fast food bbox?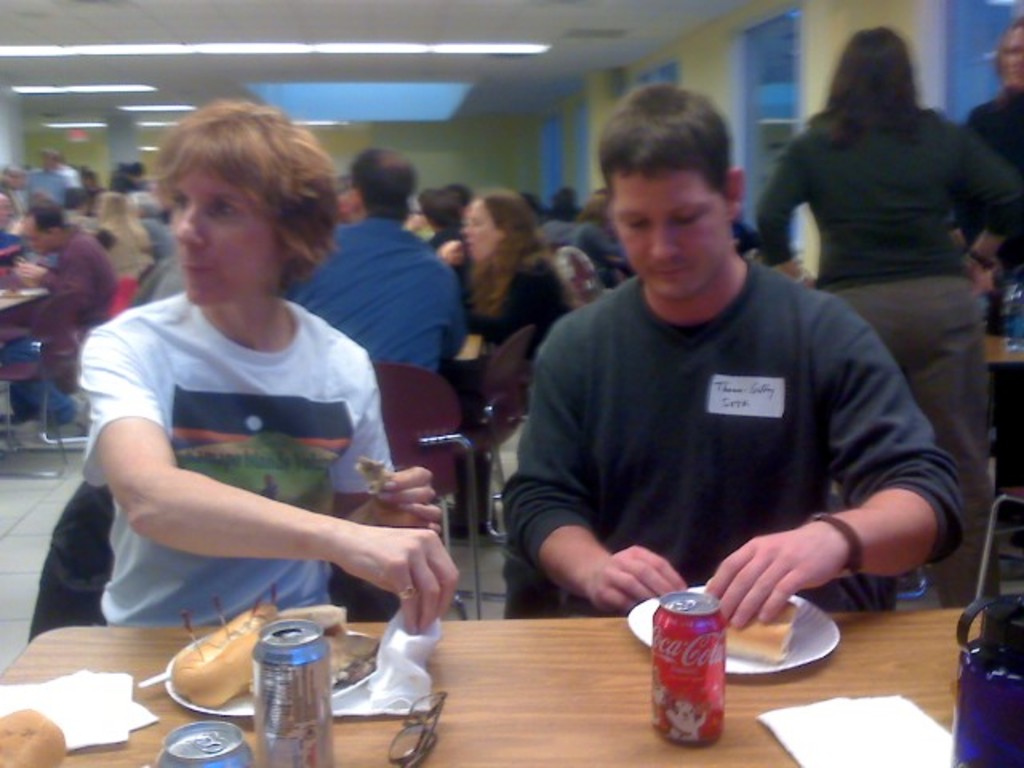
bbox=(730, 597, 802, 667)
